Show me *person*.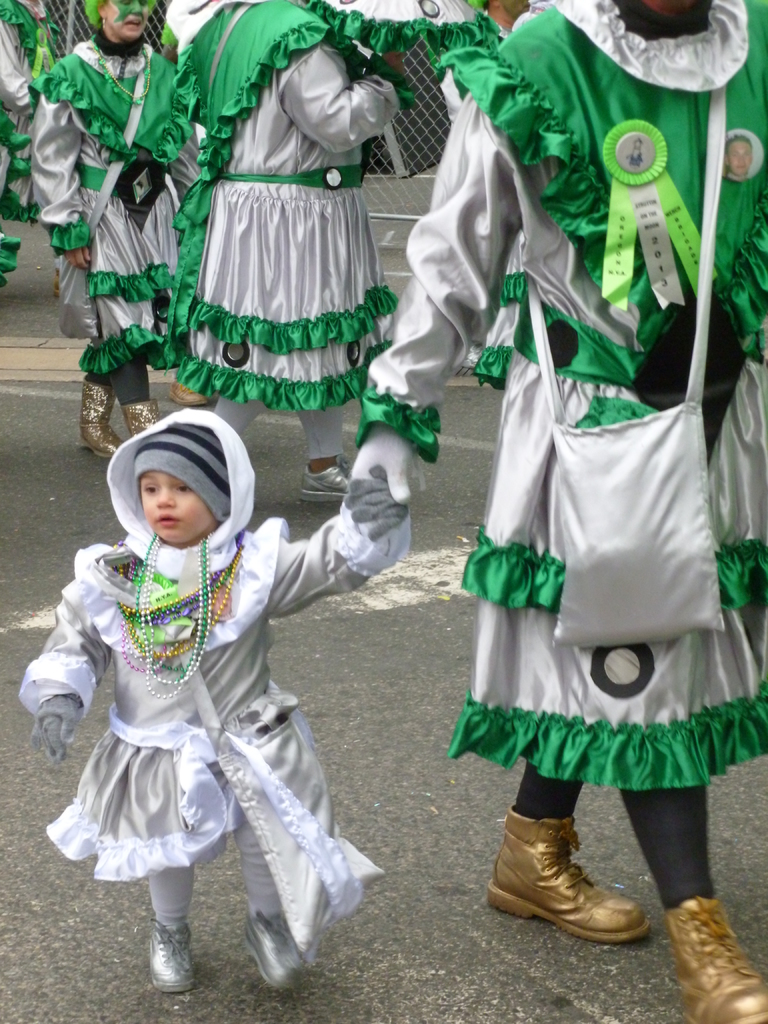
*person* is here: left=19, top=426, right=406, bottom=995.
